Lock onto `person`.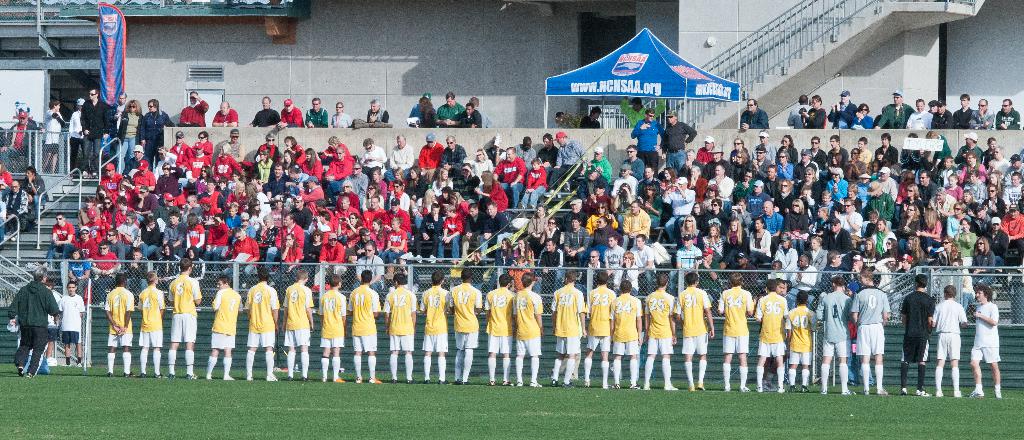
Locked: <box>706,186,724,200</box>.
